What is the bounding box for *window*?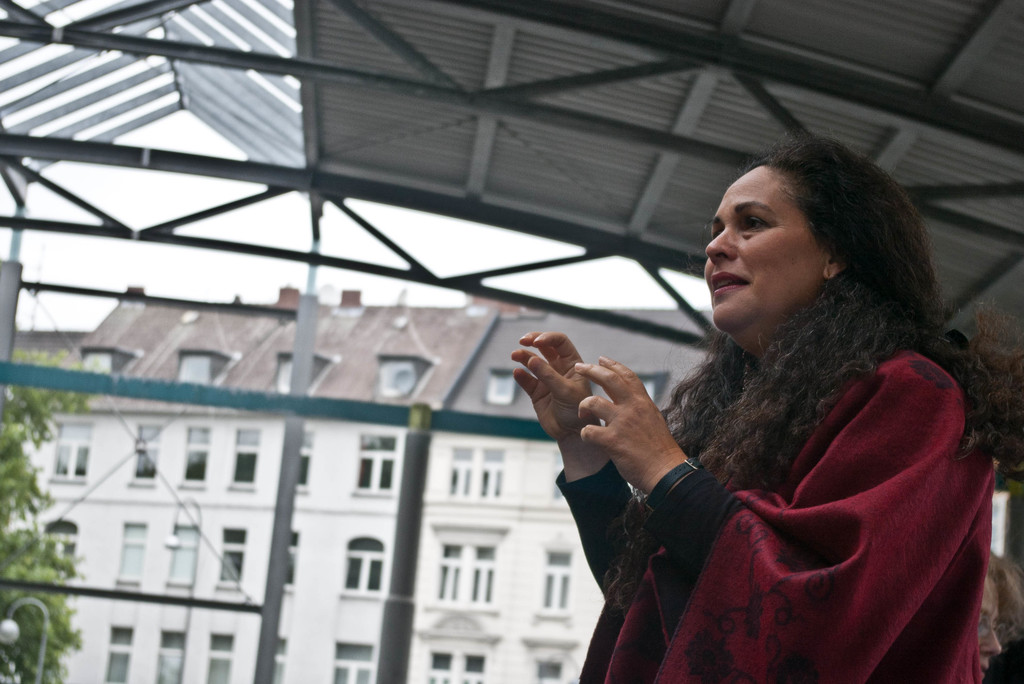
bbox(294, 425, 315, 487).
